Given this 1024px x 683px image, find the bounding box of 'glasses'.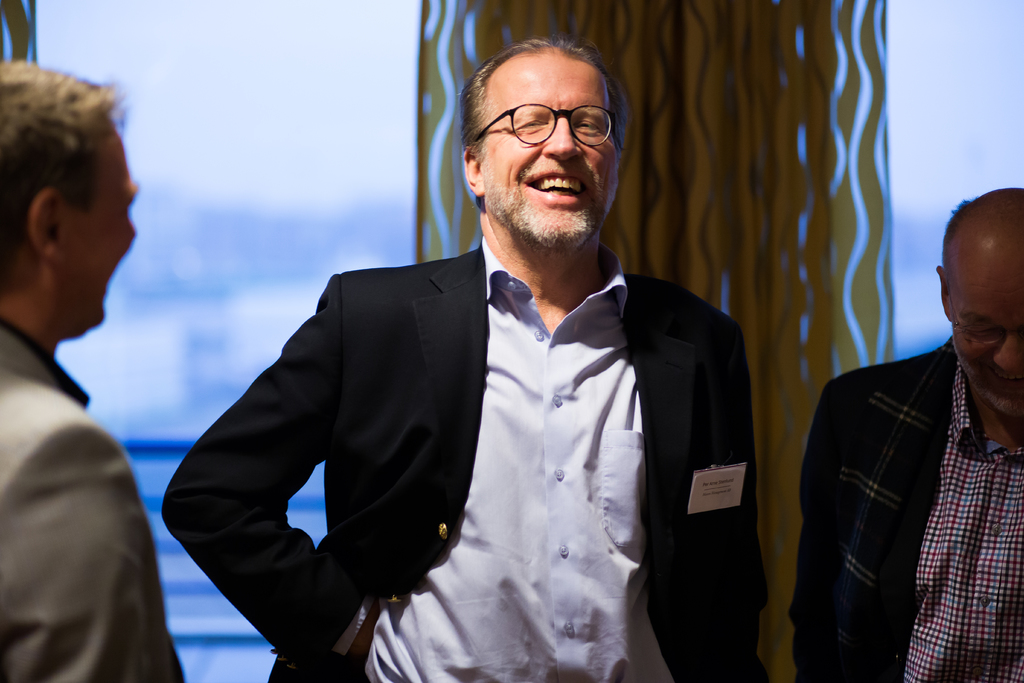
region(939, 300, 1023, 344).
